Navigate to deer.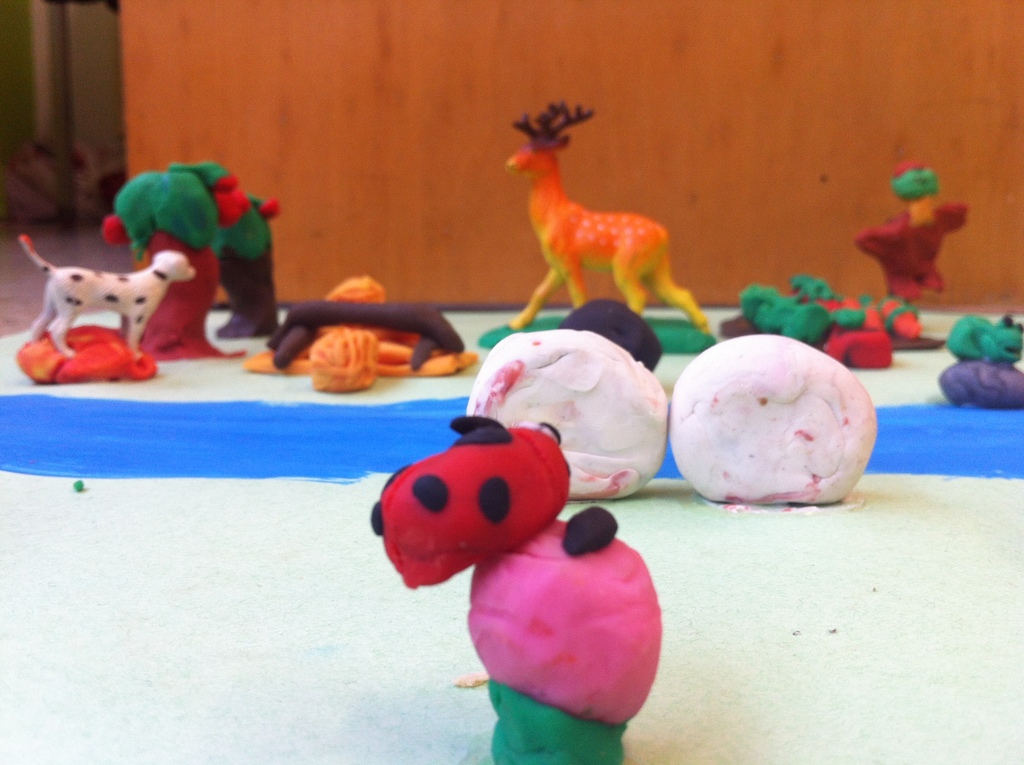
Navigation target: 506,93,707,328.
